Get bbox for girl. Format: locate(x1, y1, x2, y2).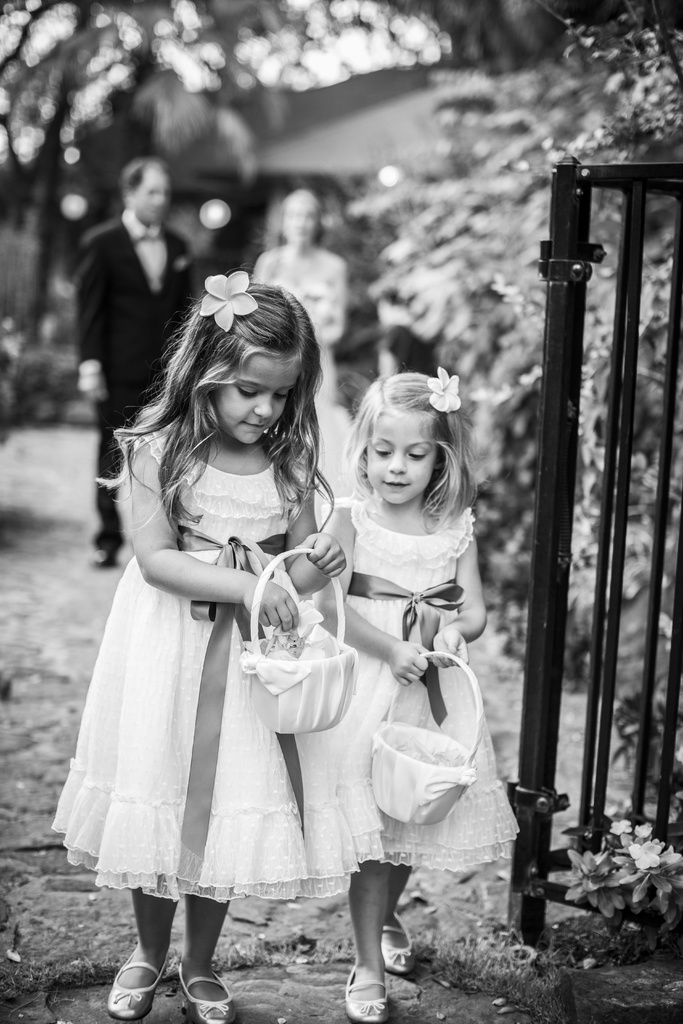
locate(54, 269, 380, 1023).
